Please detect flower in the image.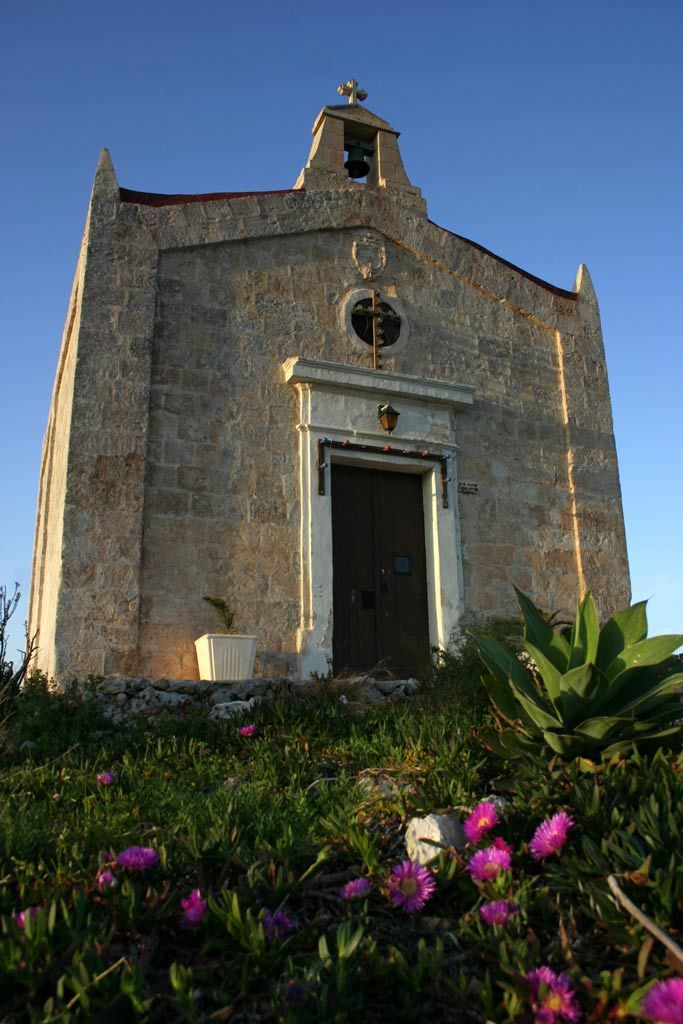
(x1=482, y1=899, x2=508, y2=931).
